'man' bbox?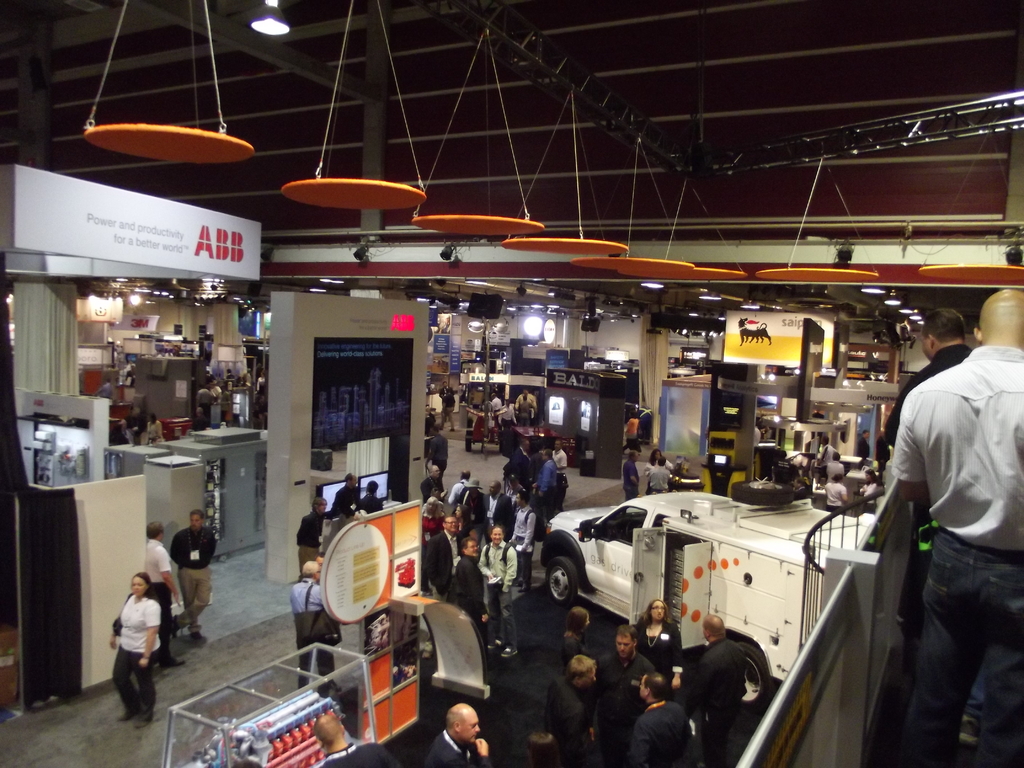
box(443, 387, 458, 429)
